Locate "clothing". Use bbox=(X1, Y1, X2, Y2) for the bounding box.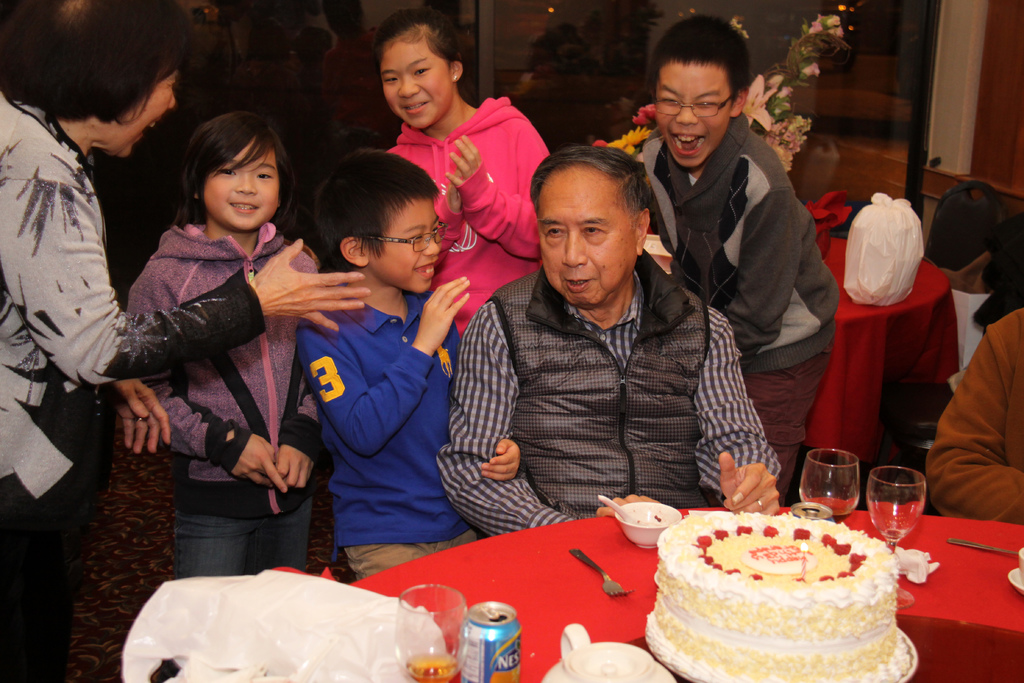
bbox=(388, 97, 561, 344).
